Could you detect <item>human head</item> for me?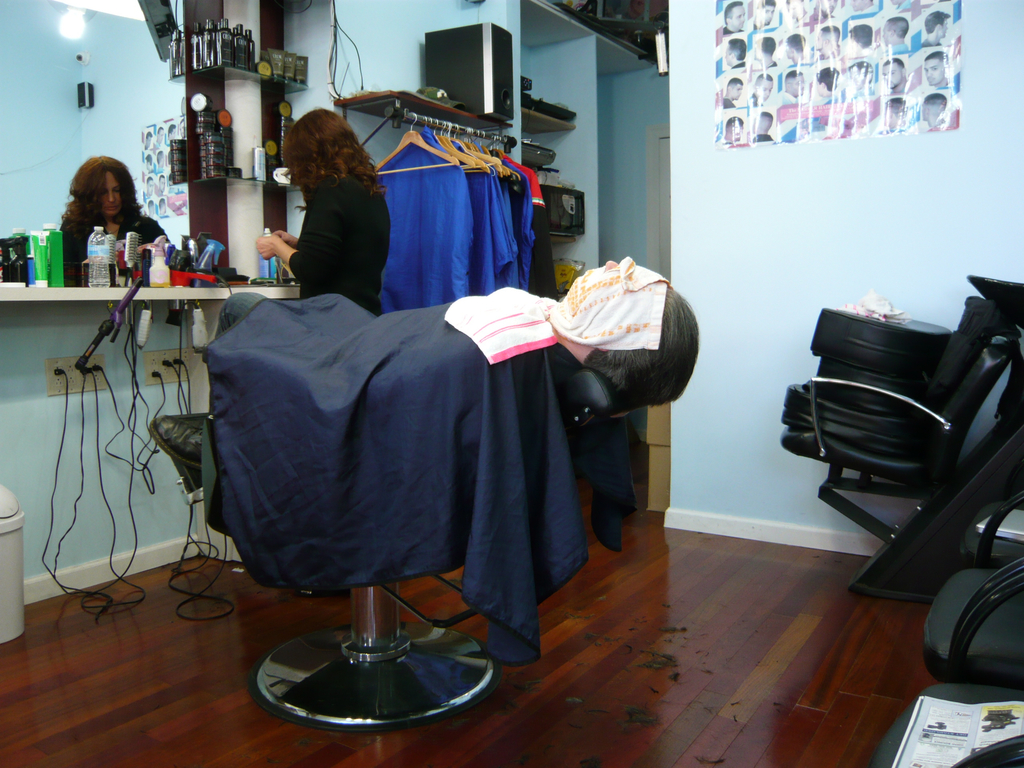
Detection result: (754,72,774,99).
